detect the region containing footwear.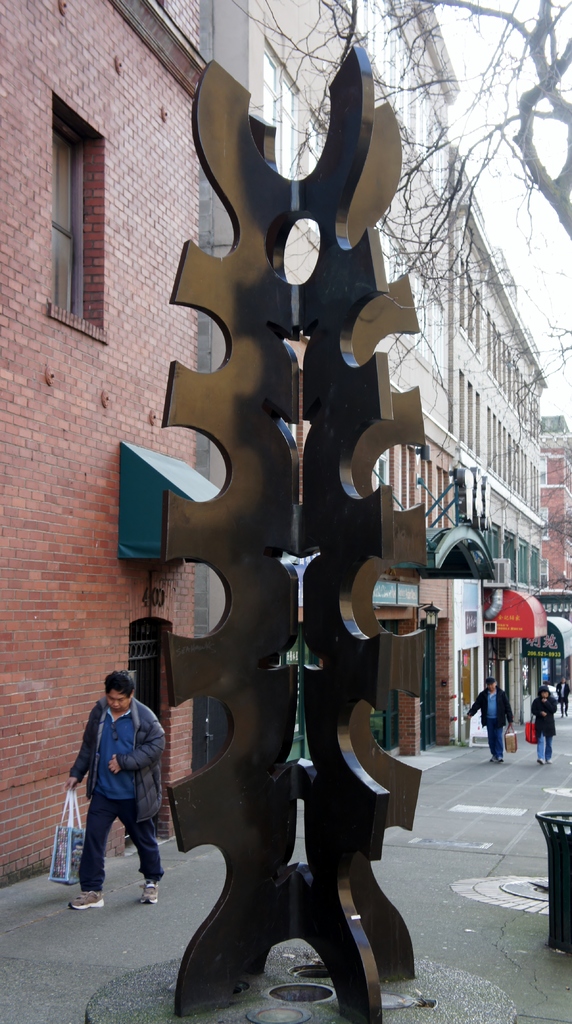
box(536, 757, 546, 769).
